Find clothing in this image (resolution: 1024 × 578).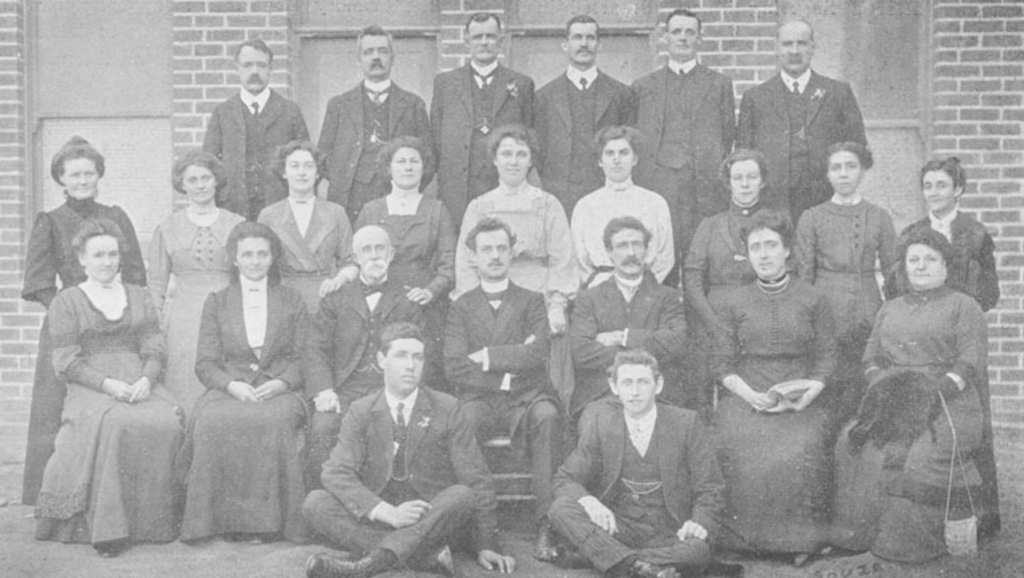
(261, 193, 352, 313).
